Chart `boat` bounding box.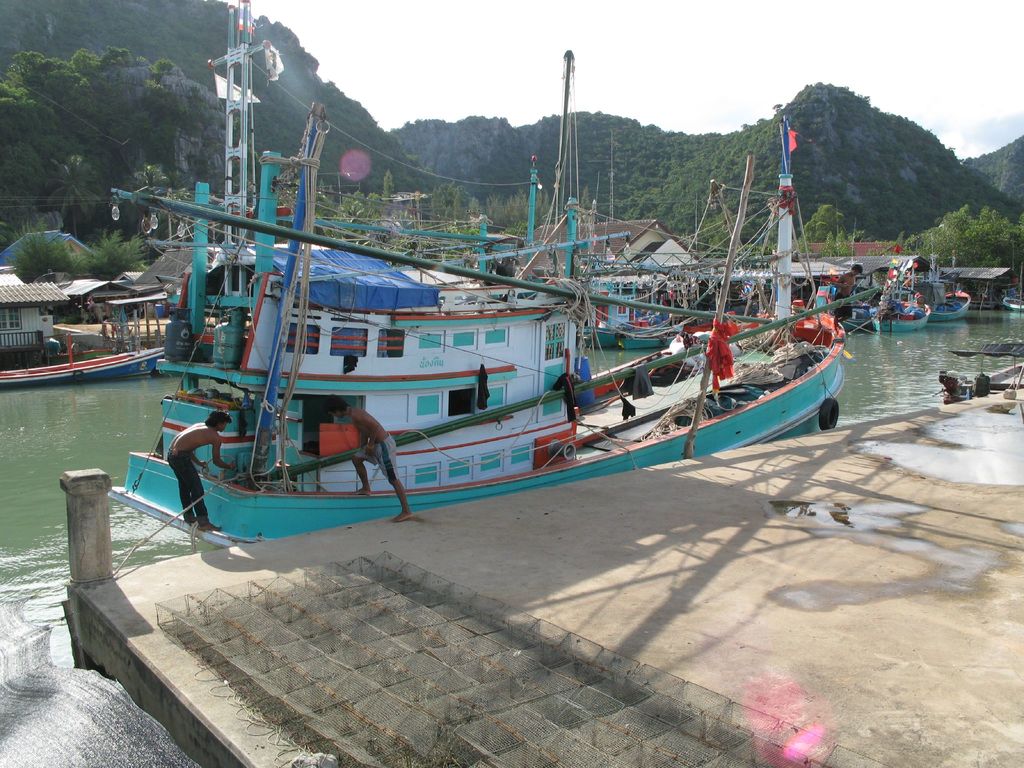
Charted: {"left": 133, "top": 70, "right": 854, "bottom": 550}.
